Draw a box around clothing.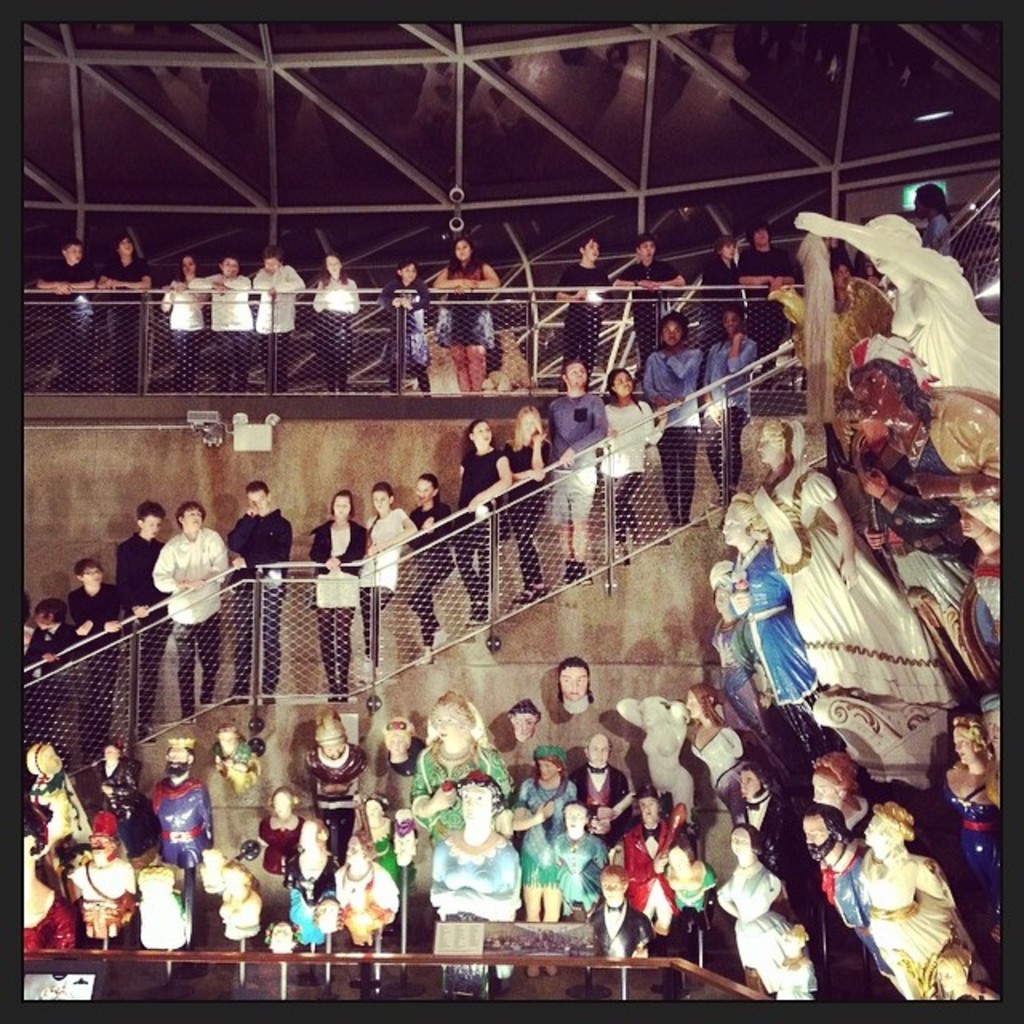
682 714 747 816.
